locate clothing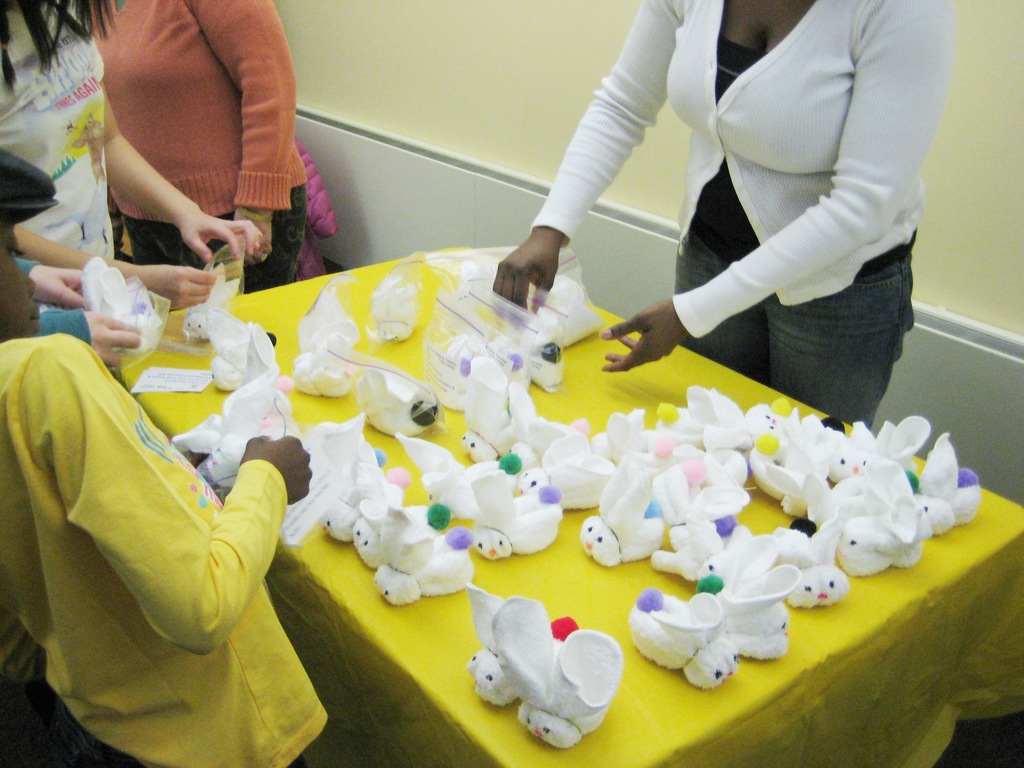
detection(527, 0, 929, 461)
